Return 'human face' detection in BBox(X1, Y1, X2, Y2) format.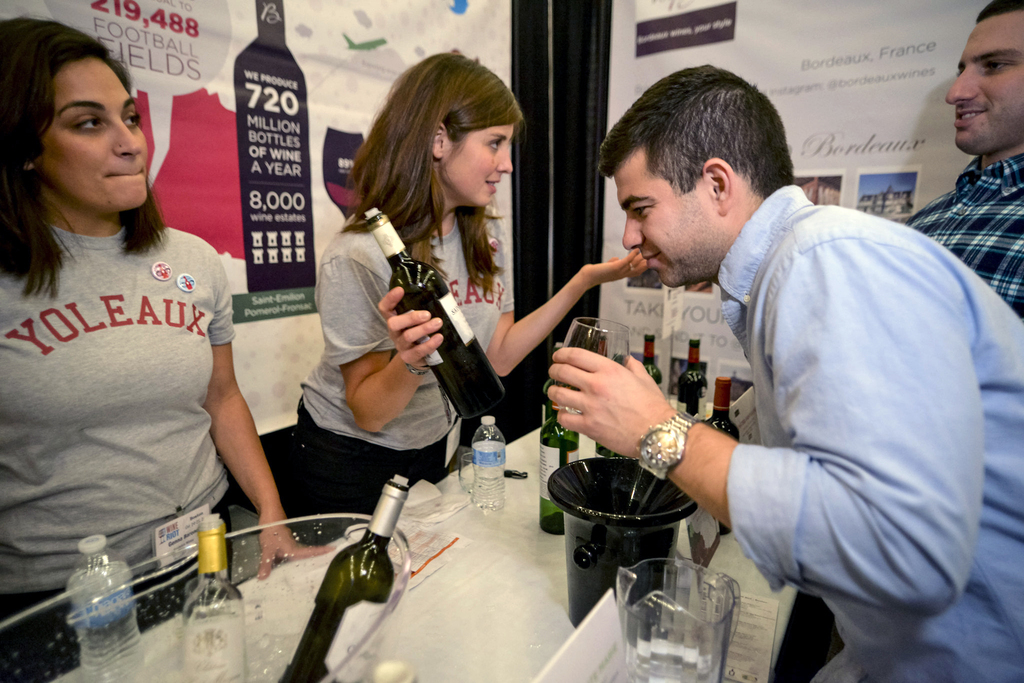
BBox(945, 10, 1023, 148).
